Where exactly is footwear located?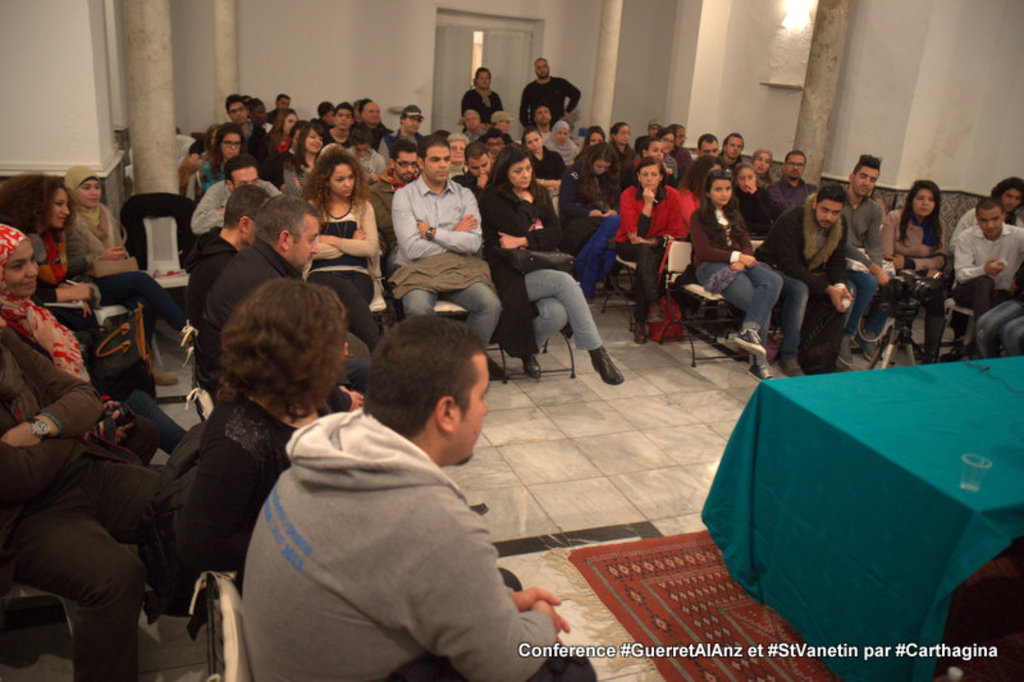
Its bounding box is {"x1": 773, "y1": 360, "x2": 800, "y2": 377}.
